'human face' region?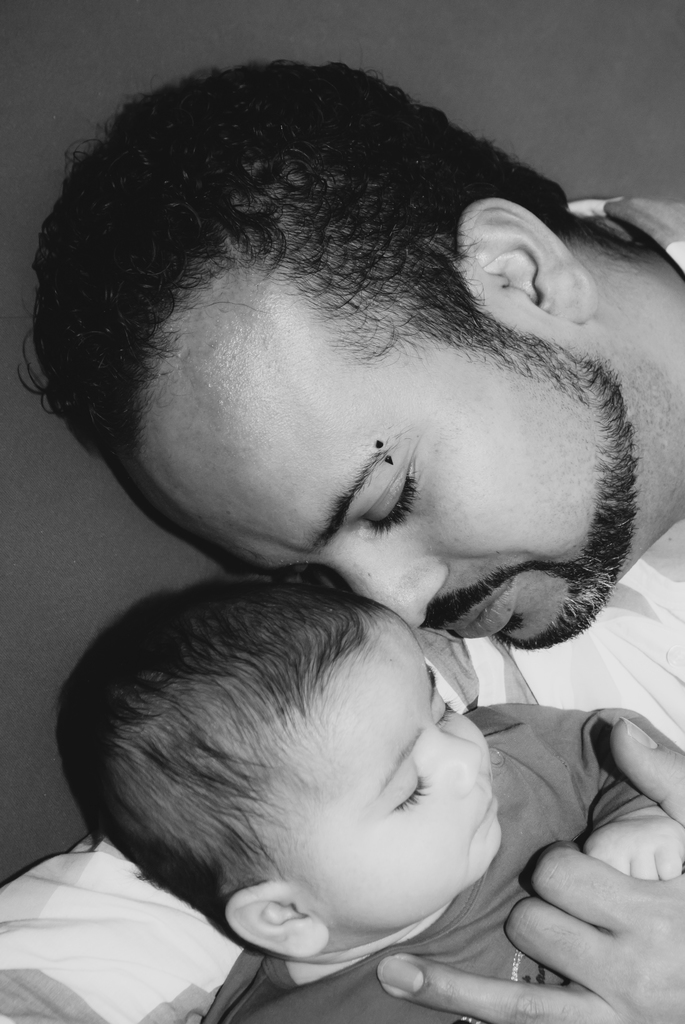
box(170, 326, 635, 648)
